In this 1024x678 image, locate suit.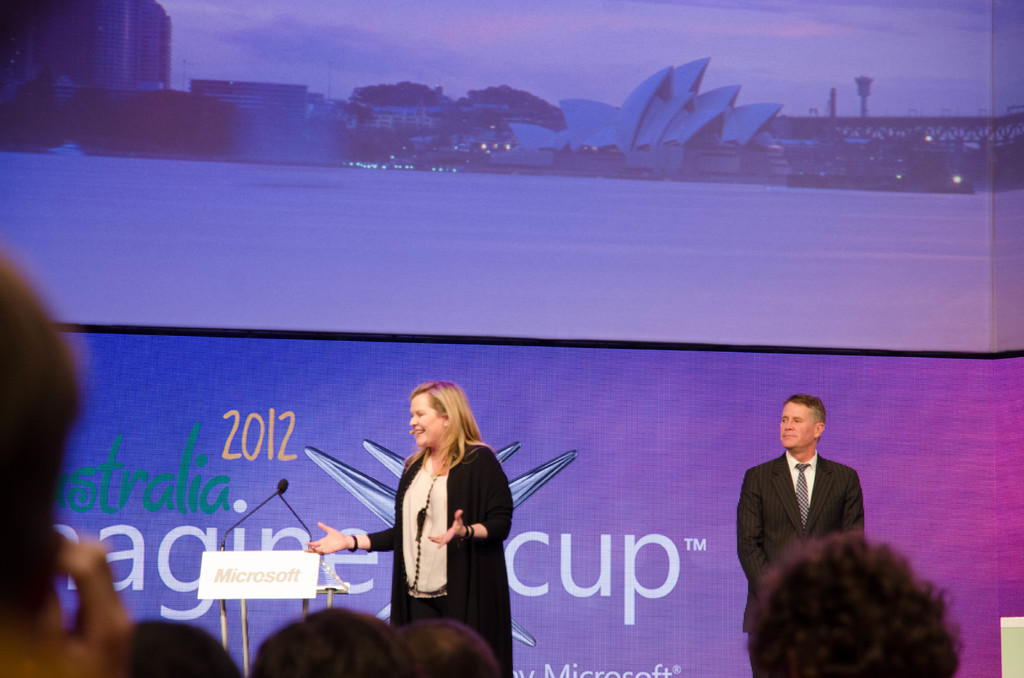
Bounding box: (left=733, top=422, right=879, bottom=603).
